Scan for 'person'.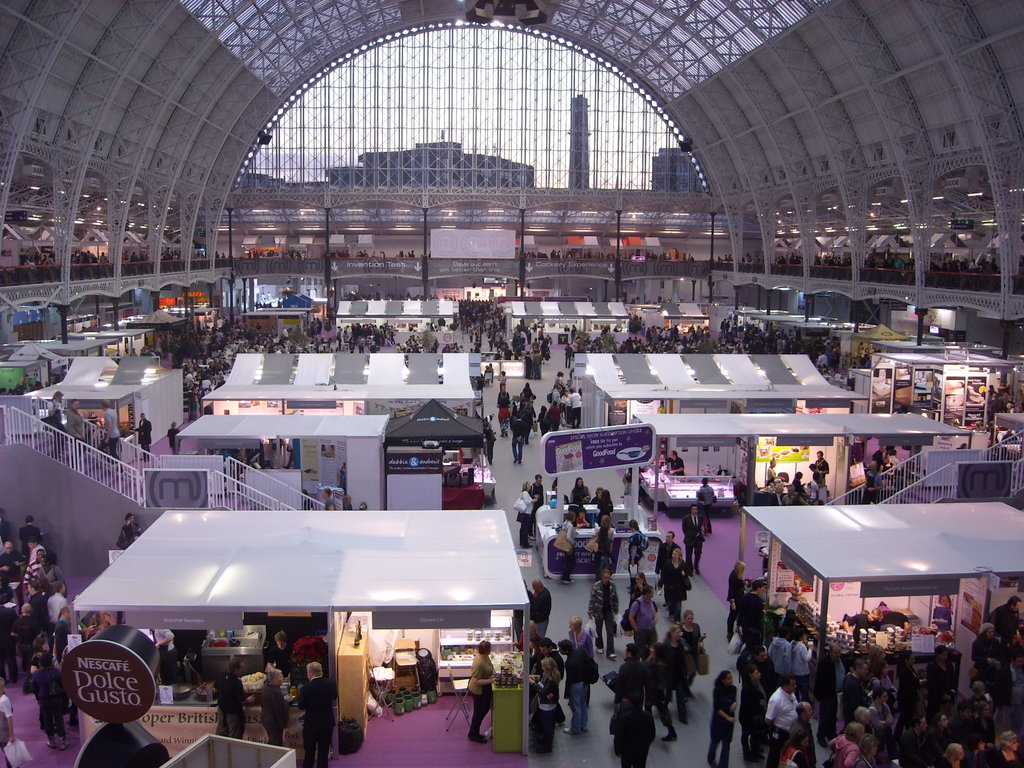
Scan result: region(627, 584, 657, 644).
